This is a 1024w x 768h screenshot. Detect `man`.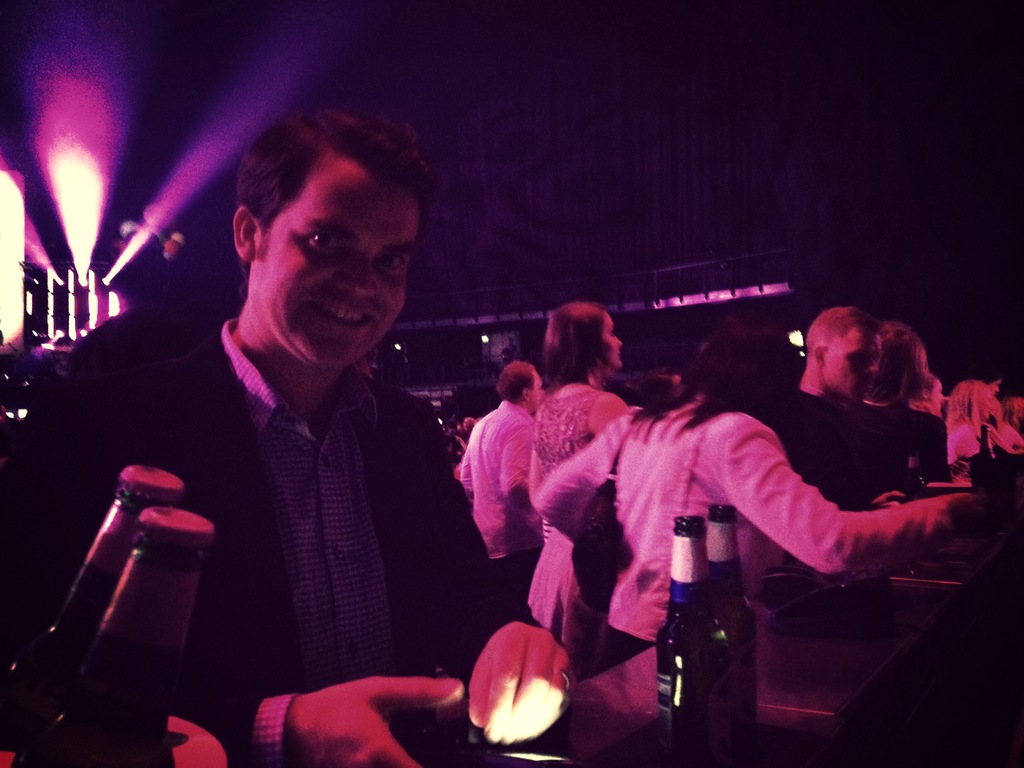
bbox=(772, 309, 883, 516).
